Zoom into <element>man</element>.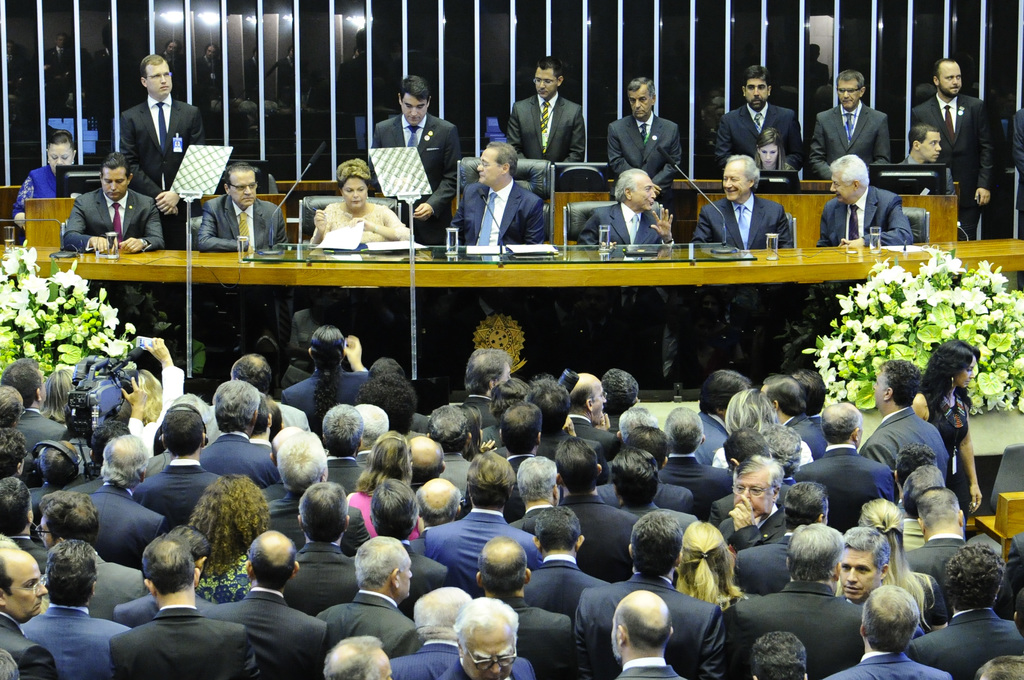
Zoom target: [856,355,951,479].
